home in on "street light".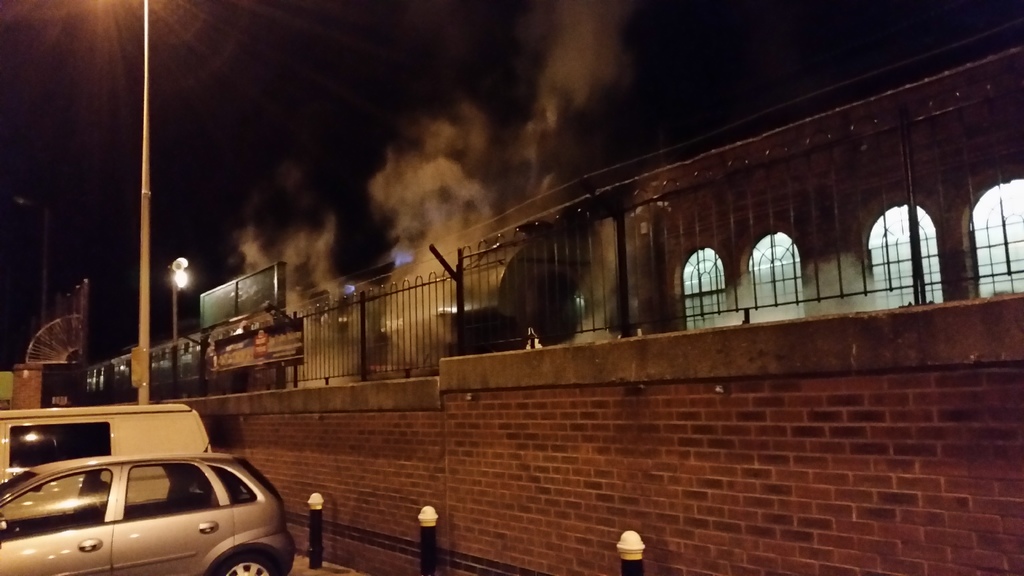
Homed in at region(138, 0, 154, 406).
